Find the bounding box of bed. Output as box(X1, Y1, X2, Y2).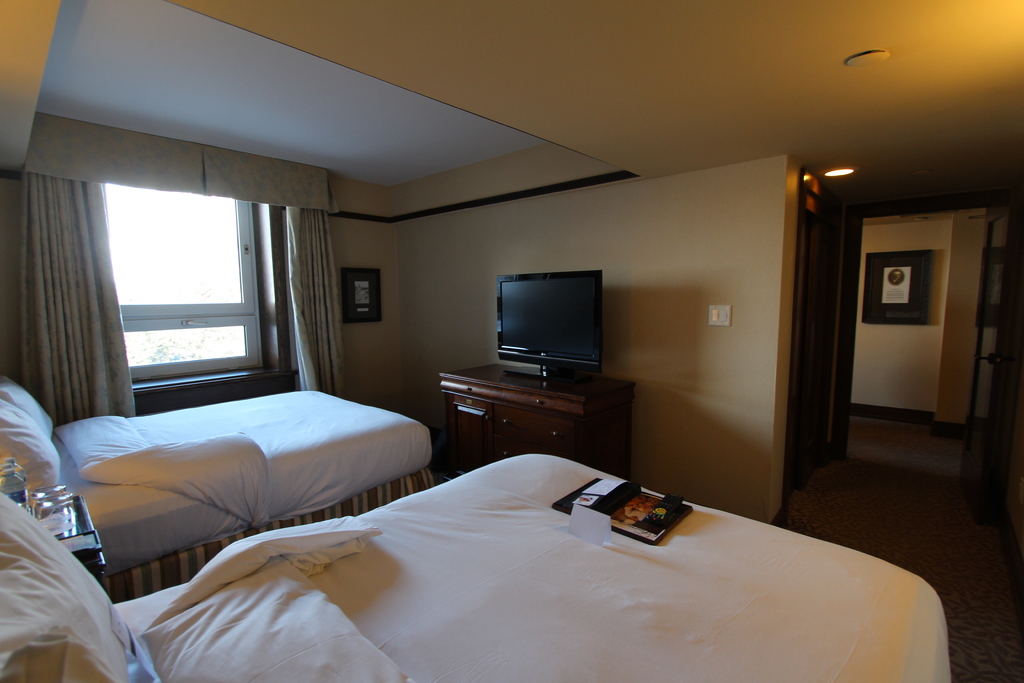
box(0, 374, 440, 600).
